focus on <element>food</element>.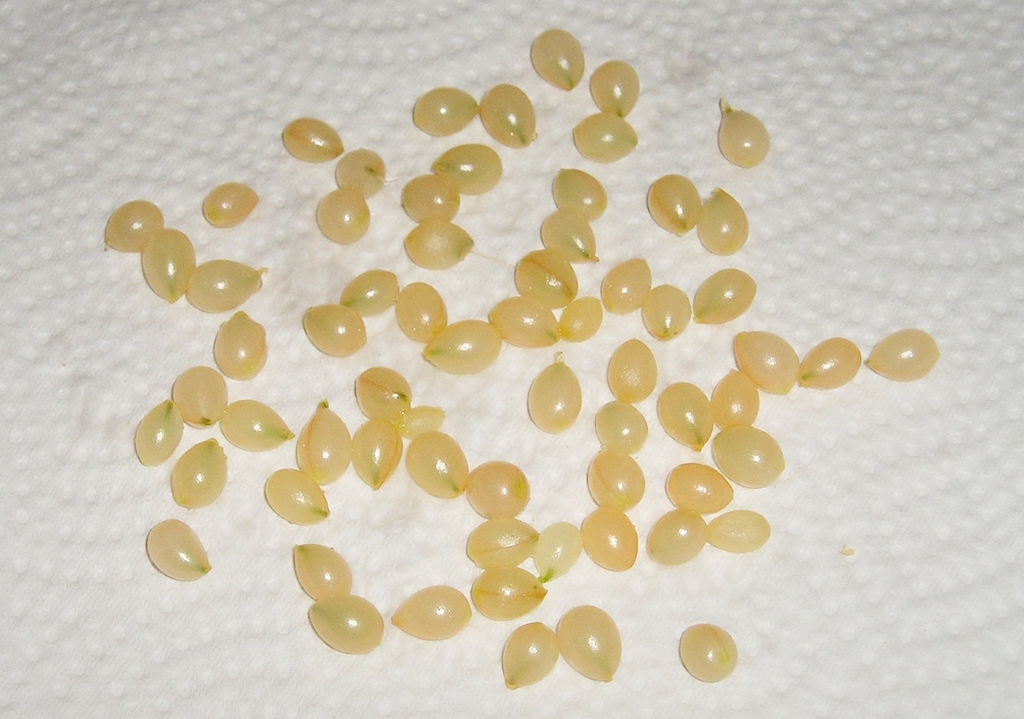
Focused at pyautogui.locateOnScreen(264, 467, 333, 524).
